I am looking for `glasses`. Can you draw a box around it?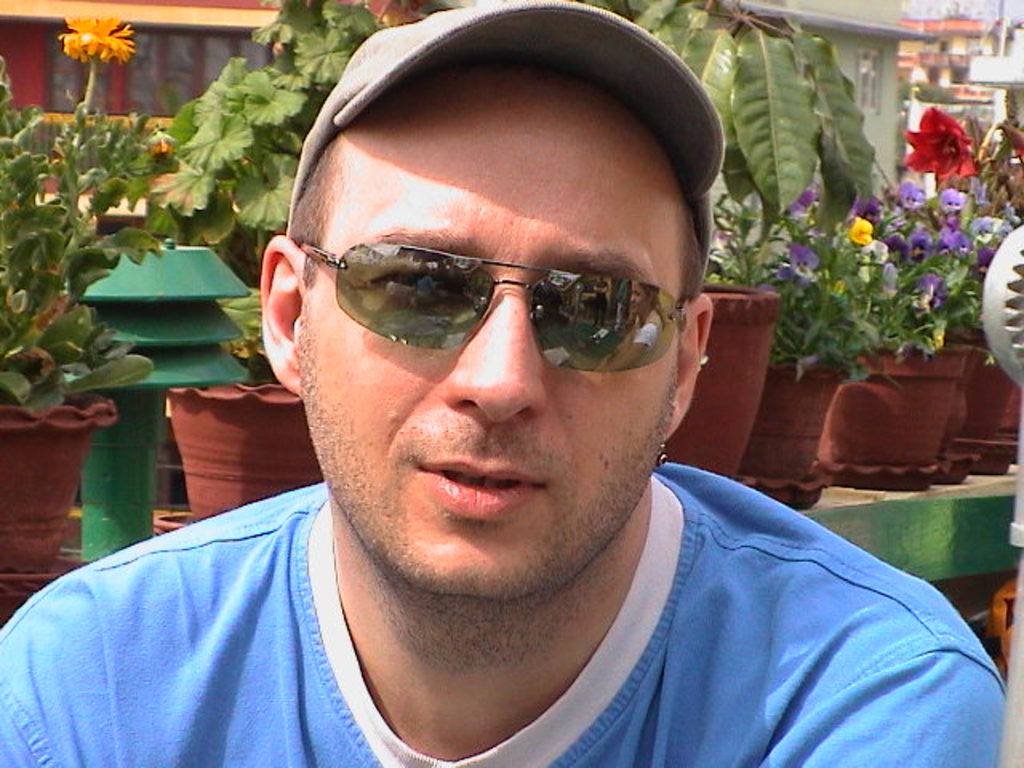
Sure, the bounding box is x1=291 y1=234 x2=699 y2=379.
